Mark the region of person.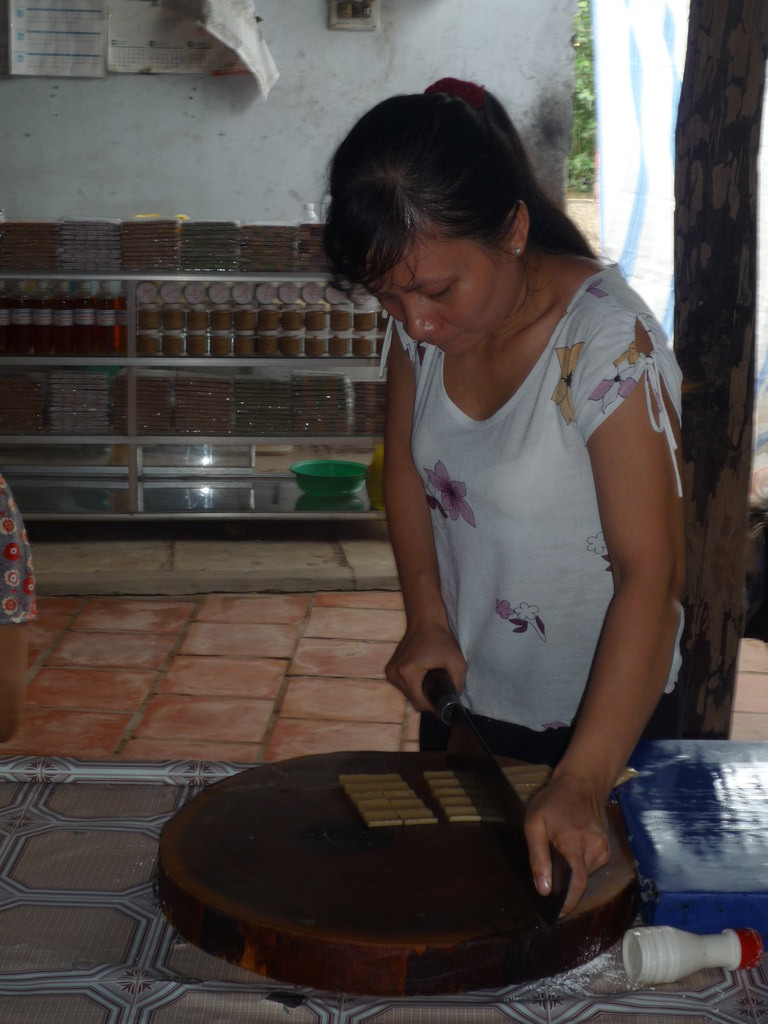
Region: 342 69 702 927.
